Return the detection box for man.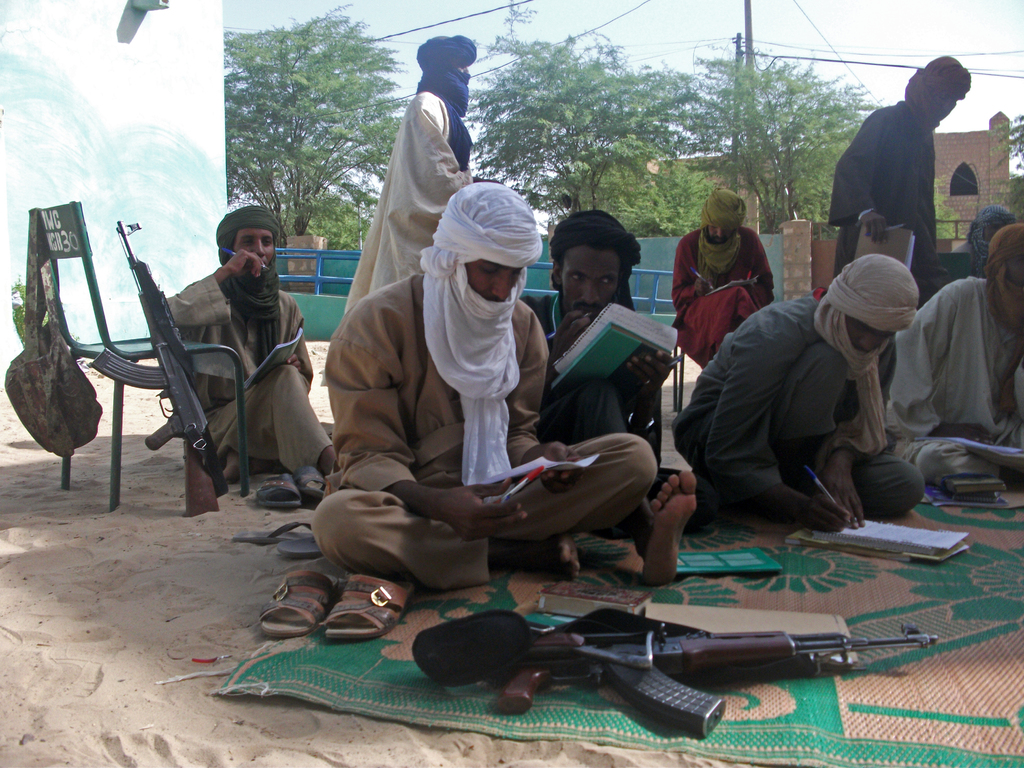
Rect(888, 223, 1023, 506).
